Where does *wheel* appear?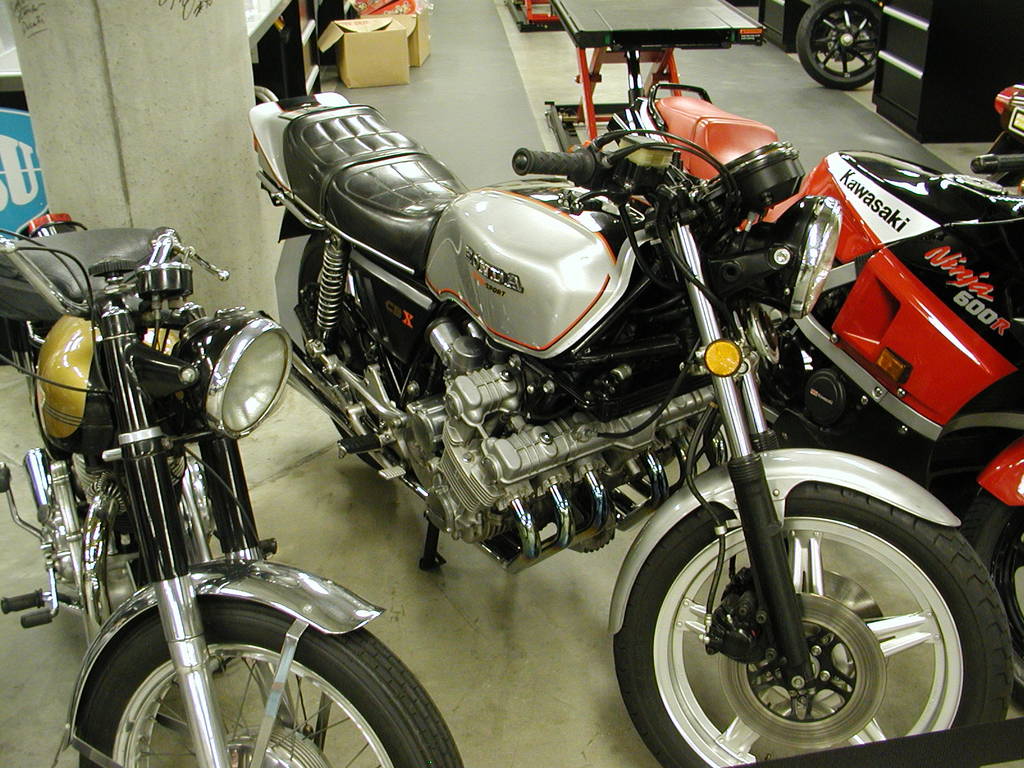
Appears at box(794, 0, 890, 93).
